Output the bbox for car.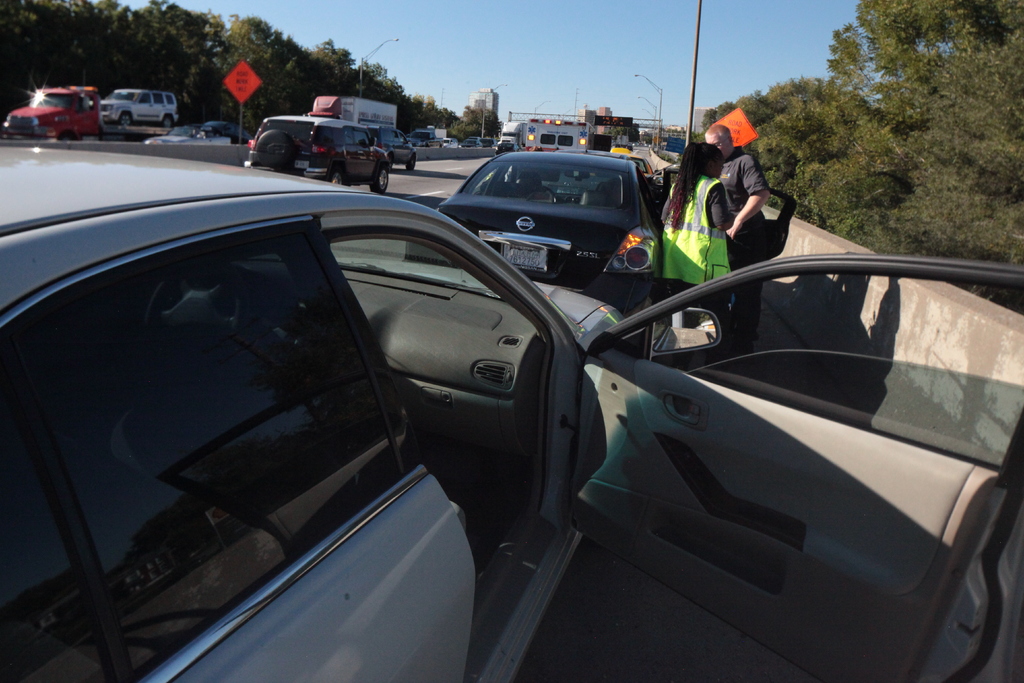
bbox(102, 83, 183, 126).
